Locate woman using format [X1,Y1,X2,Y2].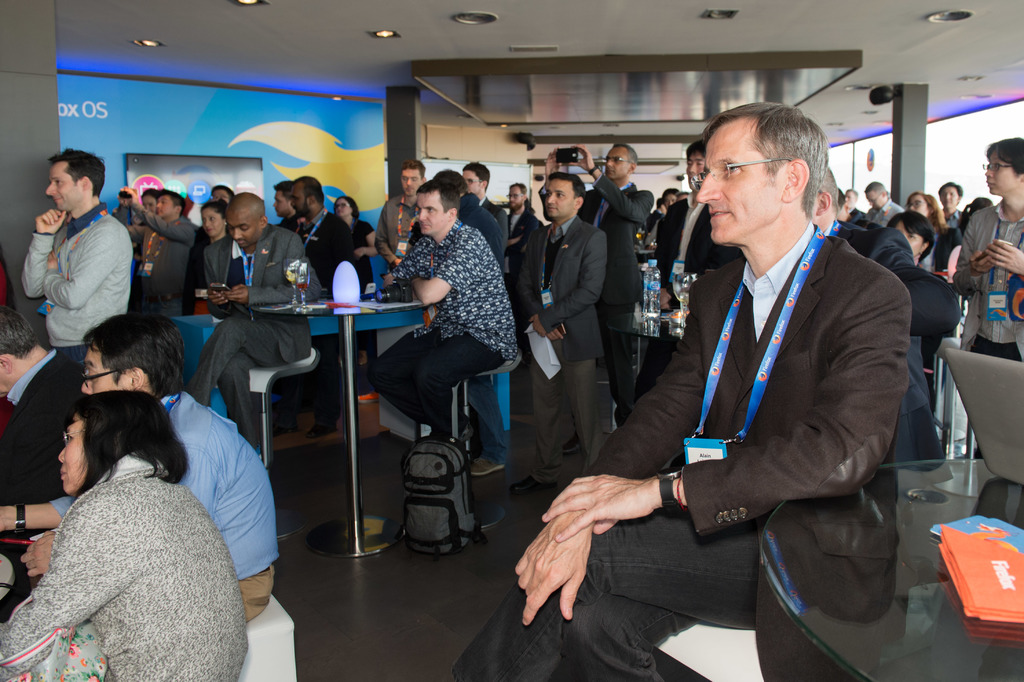
[8,355,237,681].
